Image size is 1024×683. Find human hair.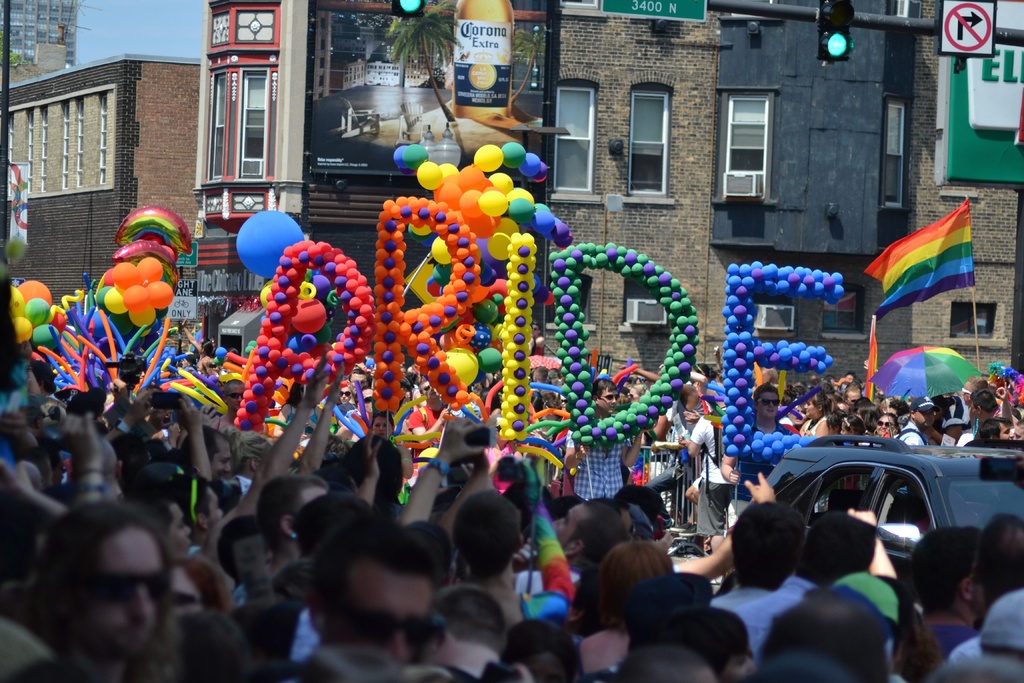
{"x1": 158, "y1": 550, "x2": 238, "y2": 619}.
